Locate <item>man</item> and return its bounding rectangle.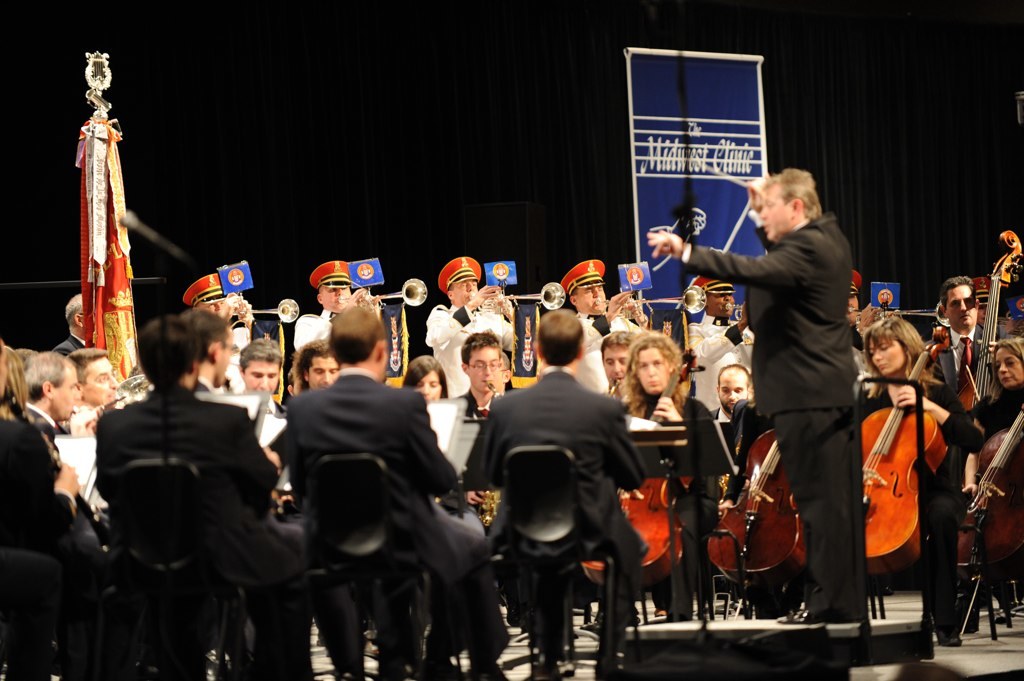
rect(19, 348, 77, 420).
